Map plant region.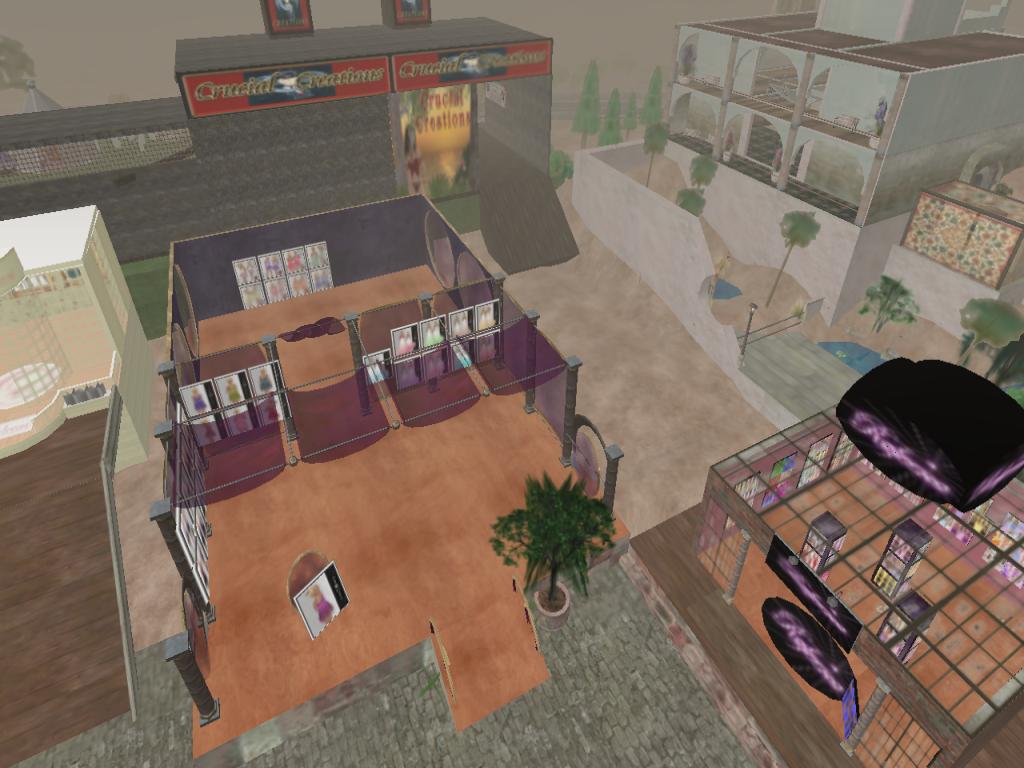
Mapped to select_region(598, 92, 626, 146).
